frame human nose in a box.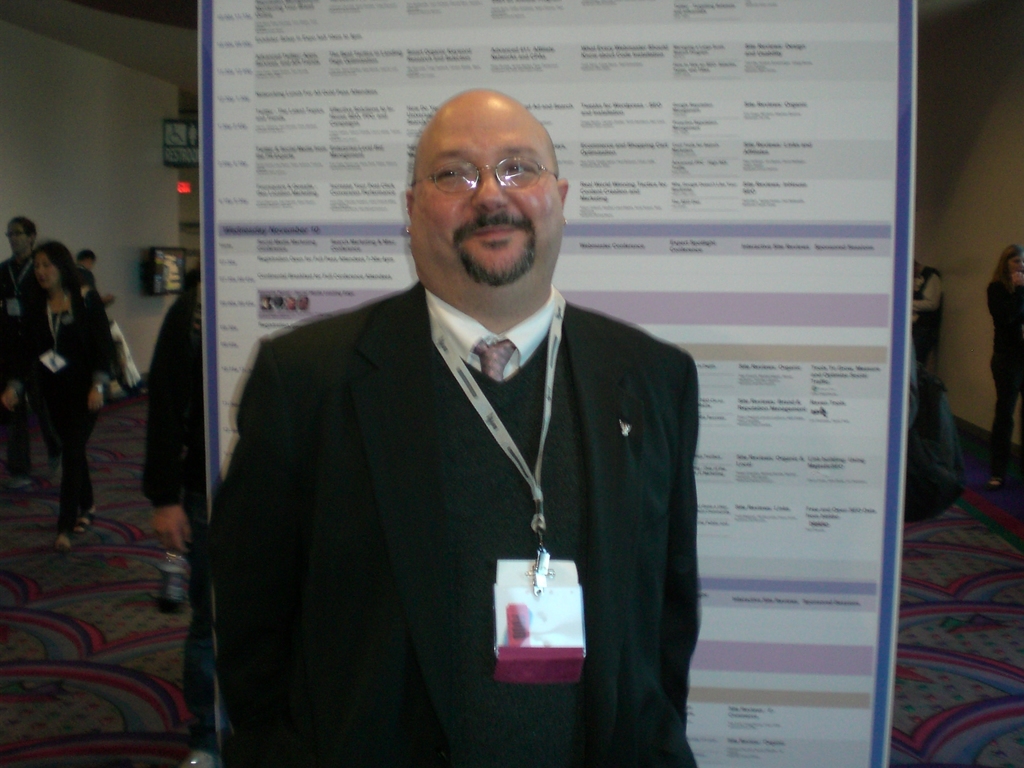
<box>36,264,44,276</box>.
